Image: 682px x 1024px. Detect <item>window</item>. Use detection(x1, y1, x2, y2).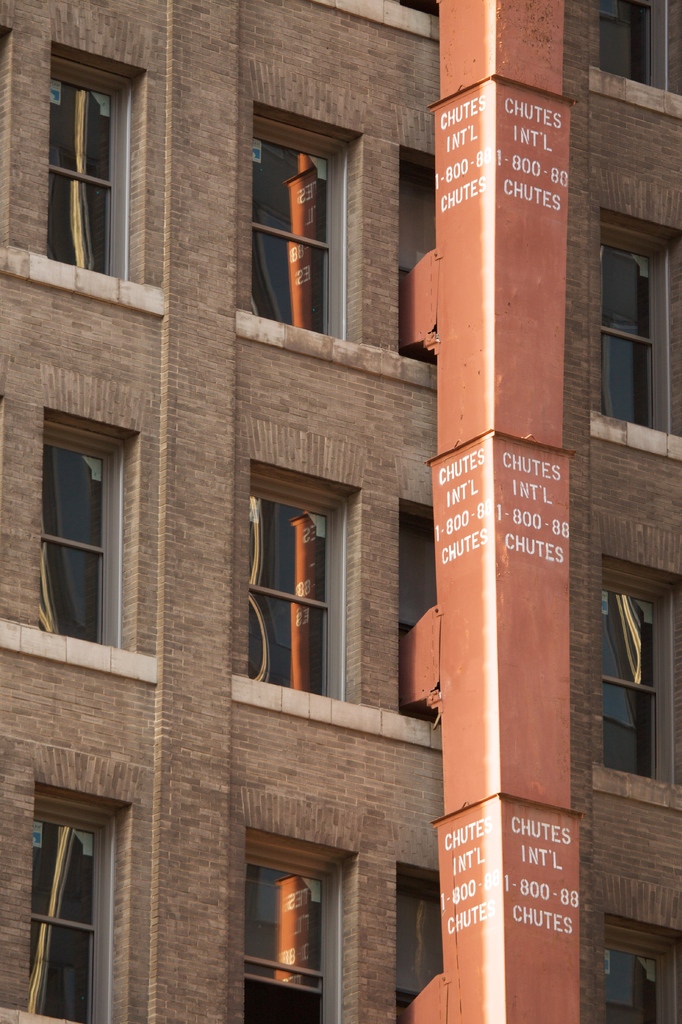
detection(393, 884, 444, 1013).
